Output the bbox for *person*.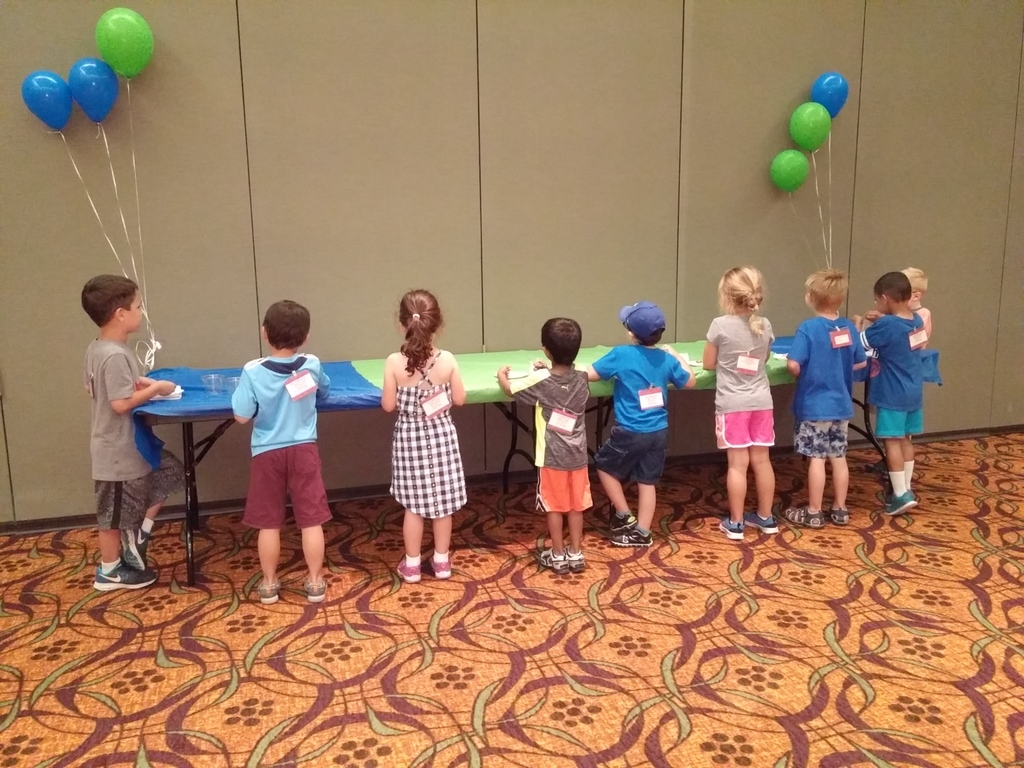
(left=578, top=300, right=698, bottom=605).
